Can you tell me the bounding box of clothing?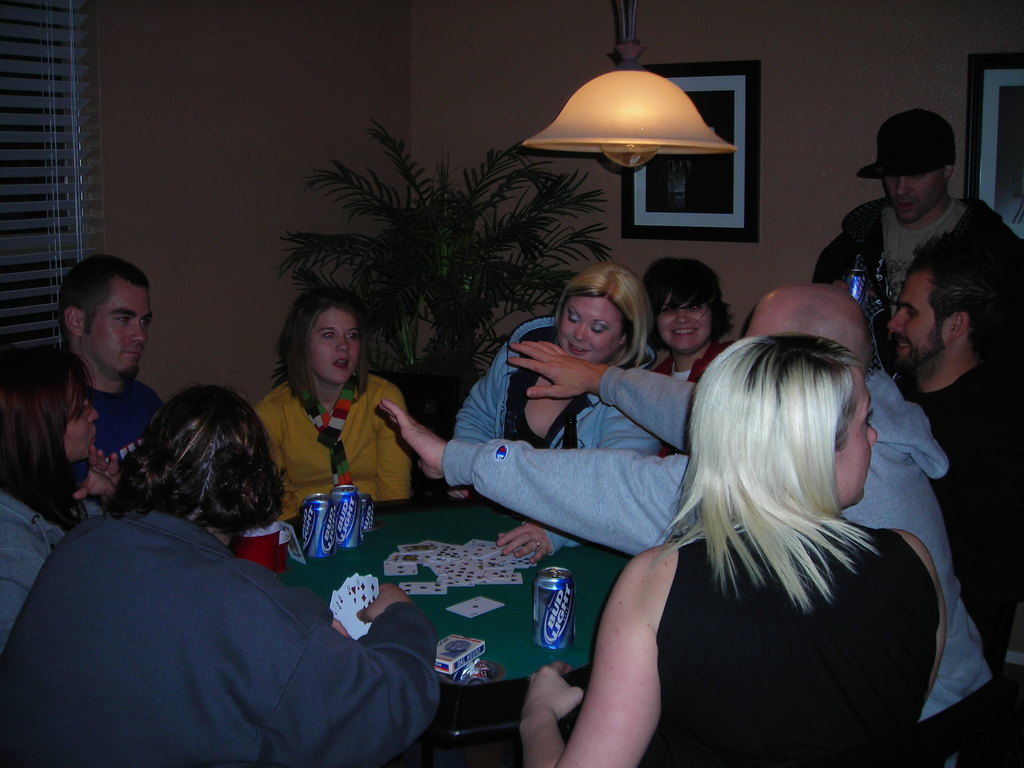
Rect(641, 513, 940, 767).
